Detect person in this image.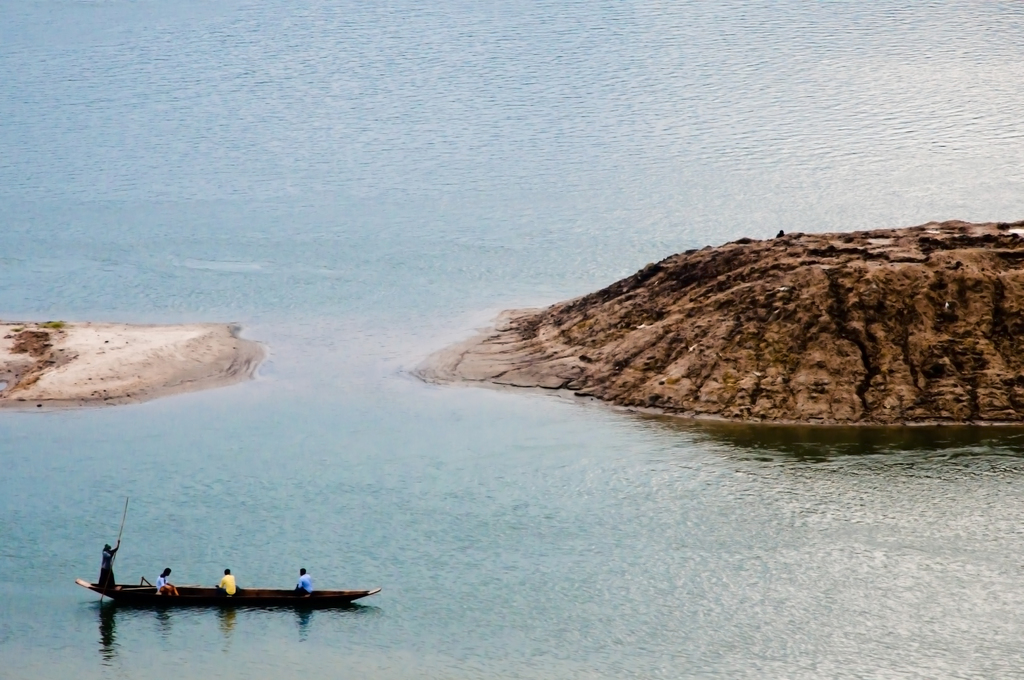
Detection: [294,568,314,597].
